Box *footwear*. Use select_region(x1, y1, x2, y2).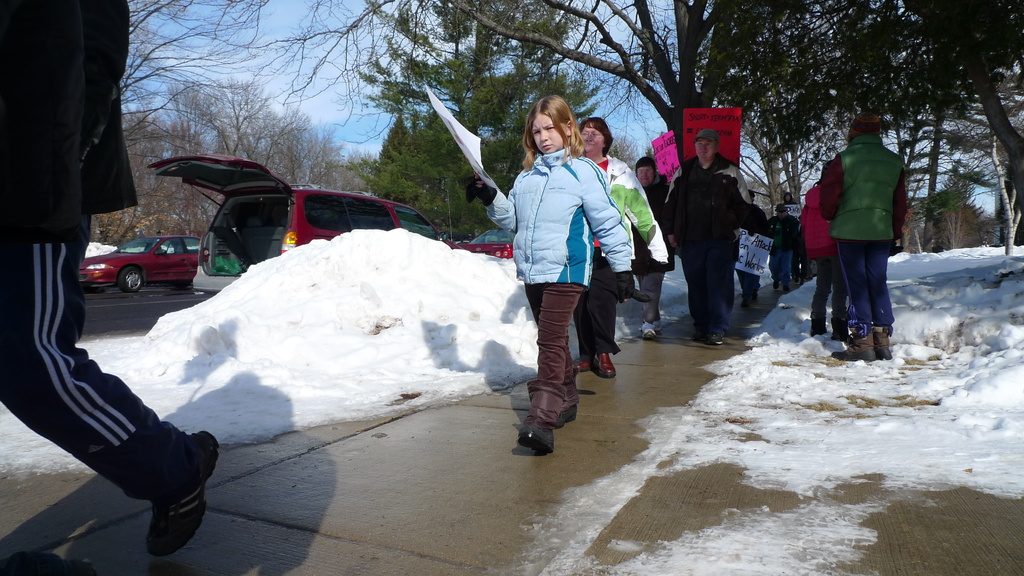
select_region(521, 385, 564, 456).
